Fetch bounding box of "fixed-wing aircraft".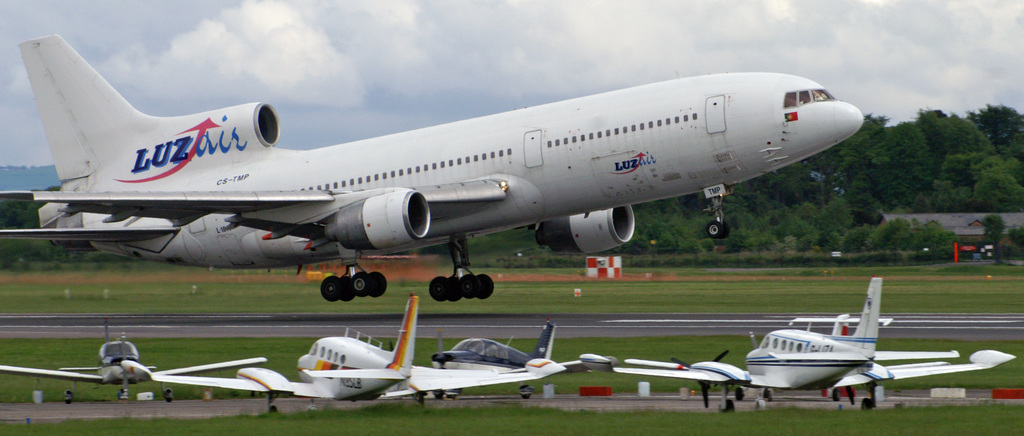
Bbox: BBox(149, 294, 568, 410).
